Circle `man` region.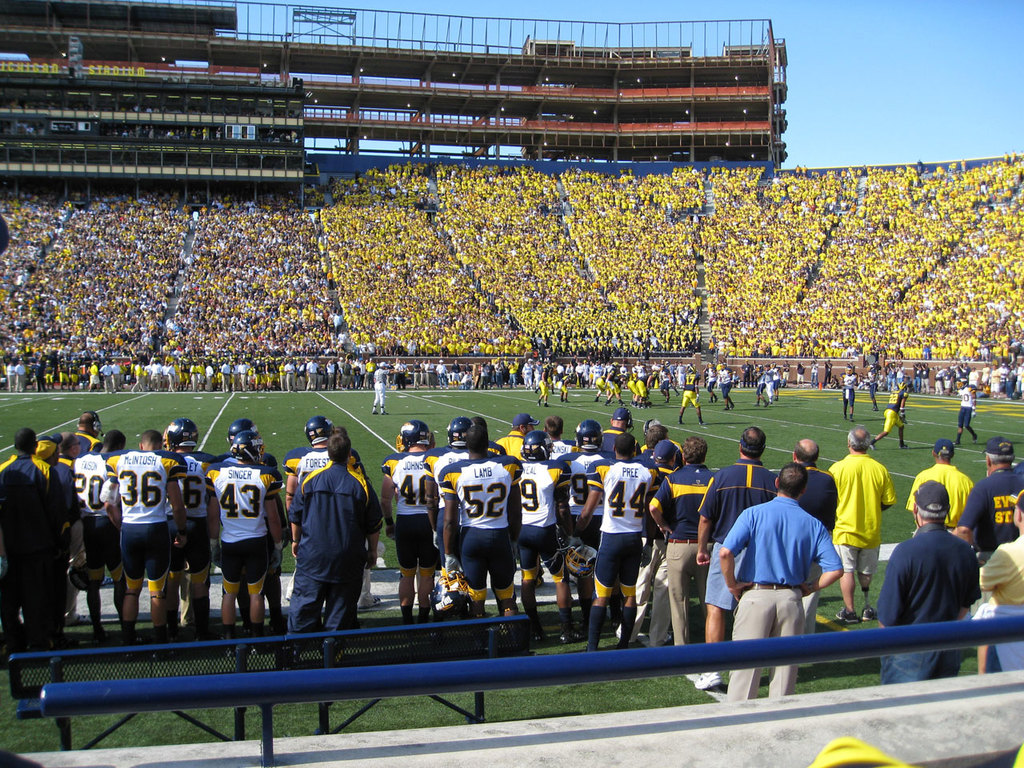
Region: x1=773 y1=358 x2=781 y2=399.
